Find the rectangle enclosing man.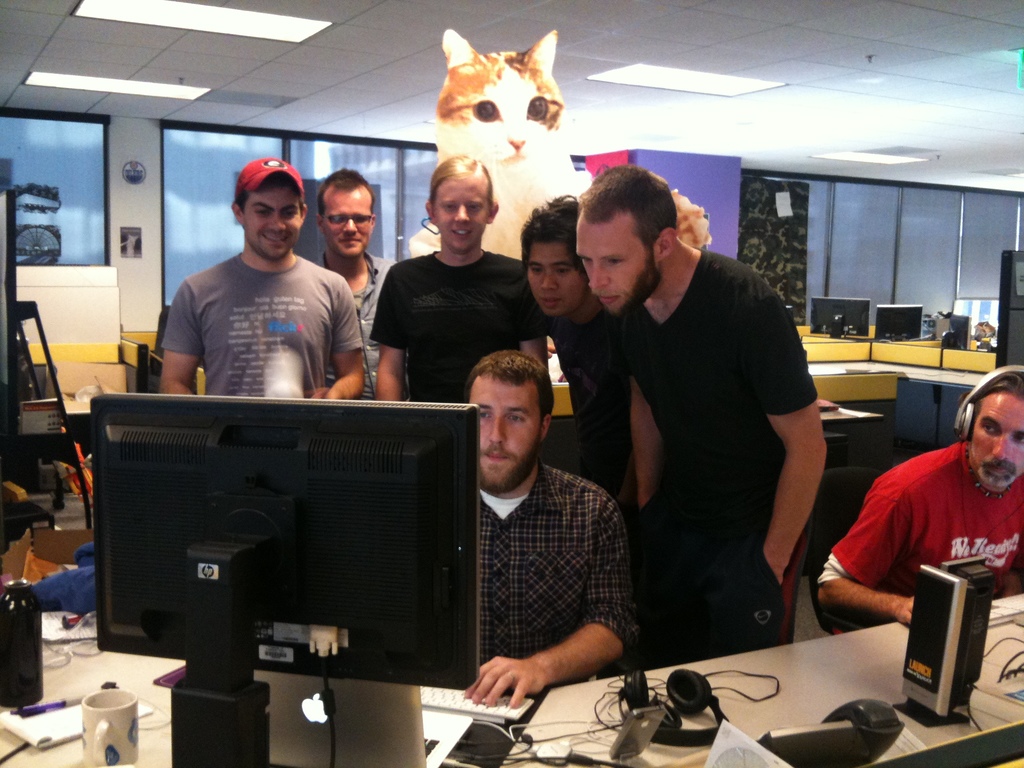
select_region(151, 156, 363, 414).
